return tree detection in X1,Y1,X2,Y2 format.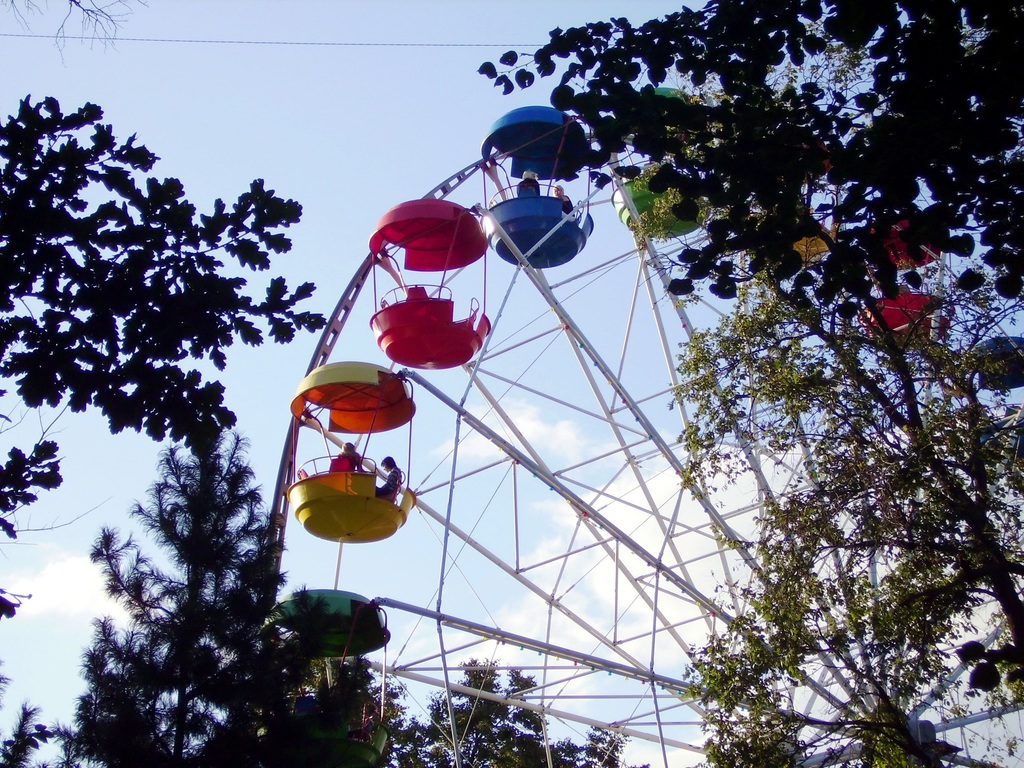
374,657,648,767.
